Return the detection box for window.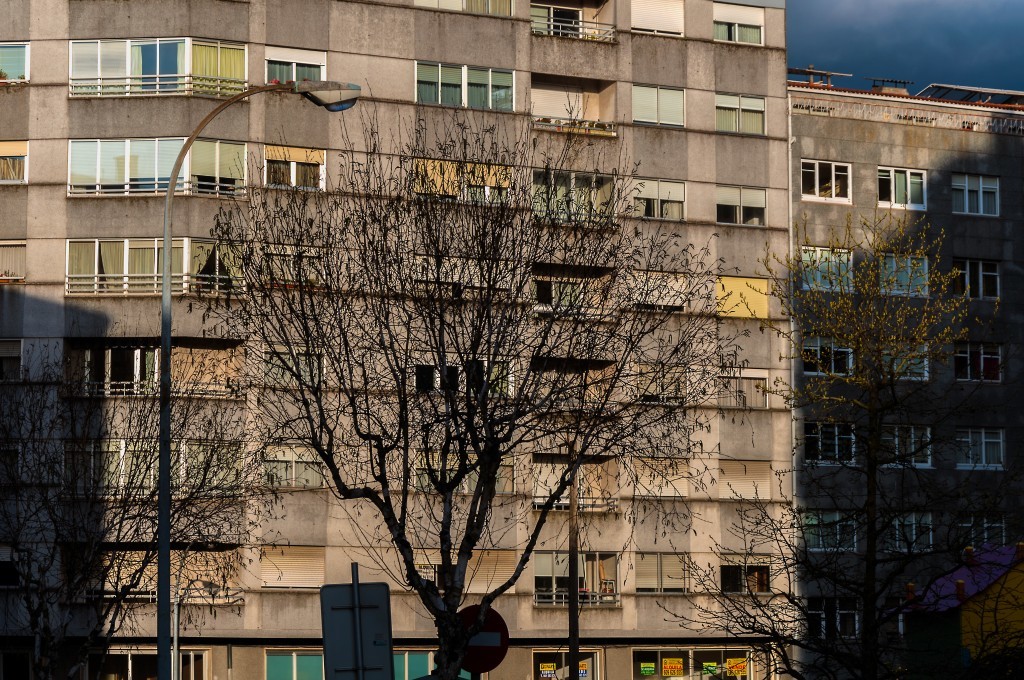
[x1=1, y1=641, x2=34, y2=679].
